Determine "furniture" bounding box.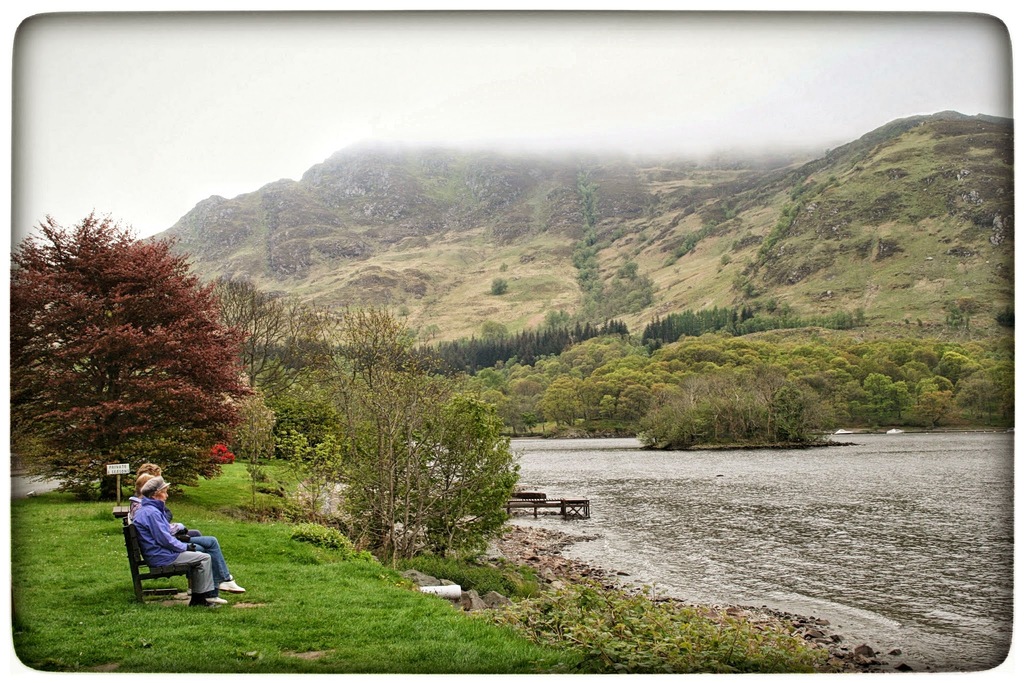
Determined: bbox=[120, 516, 202, 605].
